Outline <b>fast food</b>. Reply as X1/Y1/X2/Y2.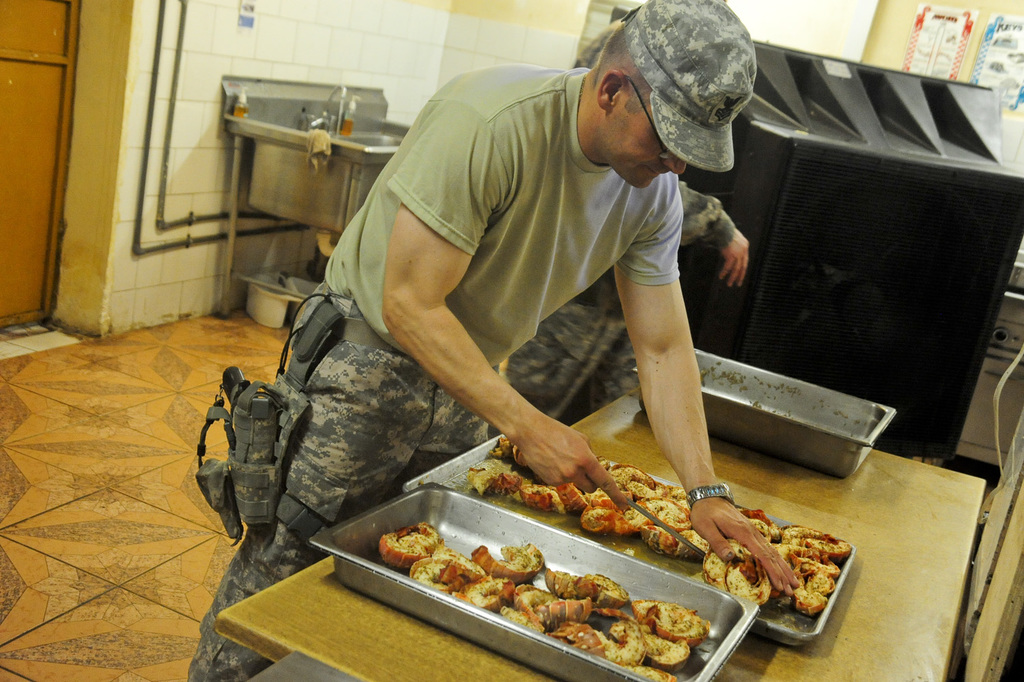
783/528/853/566.
